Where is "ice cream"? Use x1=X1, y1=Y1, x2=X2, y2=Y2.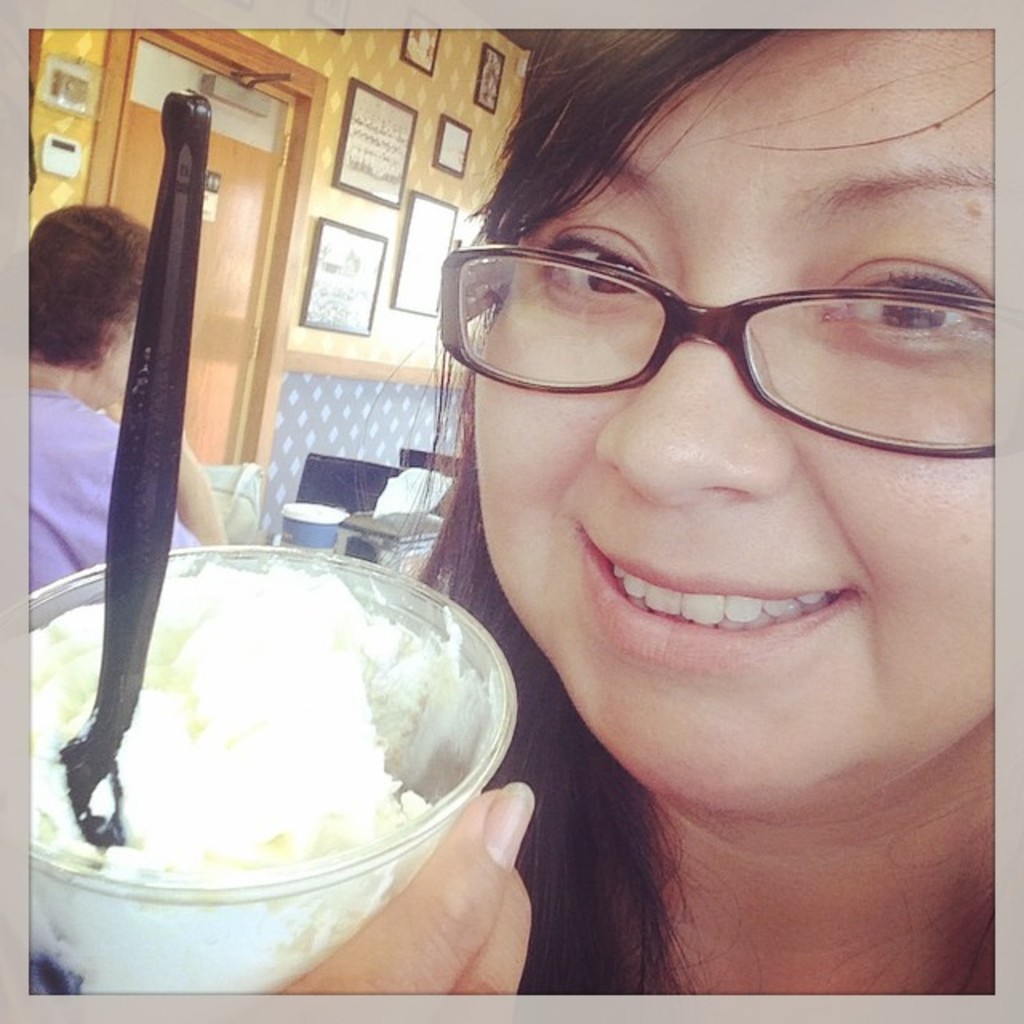
x1=61, y1=458, x2=520, y2=979.
